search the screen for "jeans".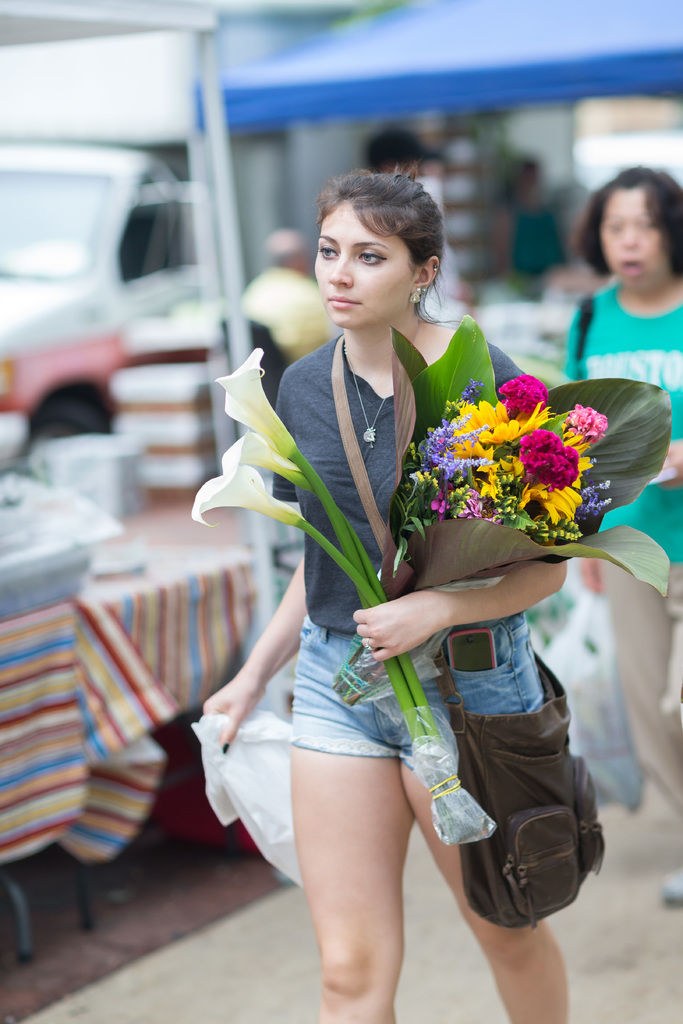
Found at {"left": 294, "top": 612, "right": 547, "bottom": 759}.
